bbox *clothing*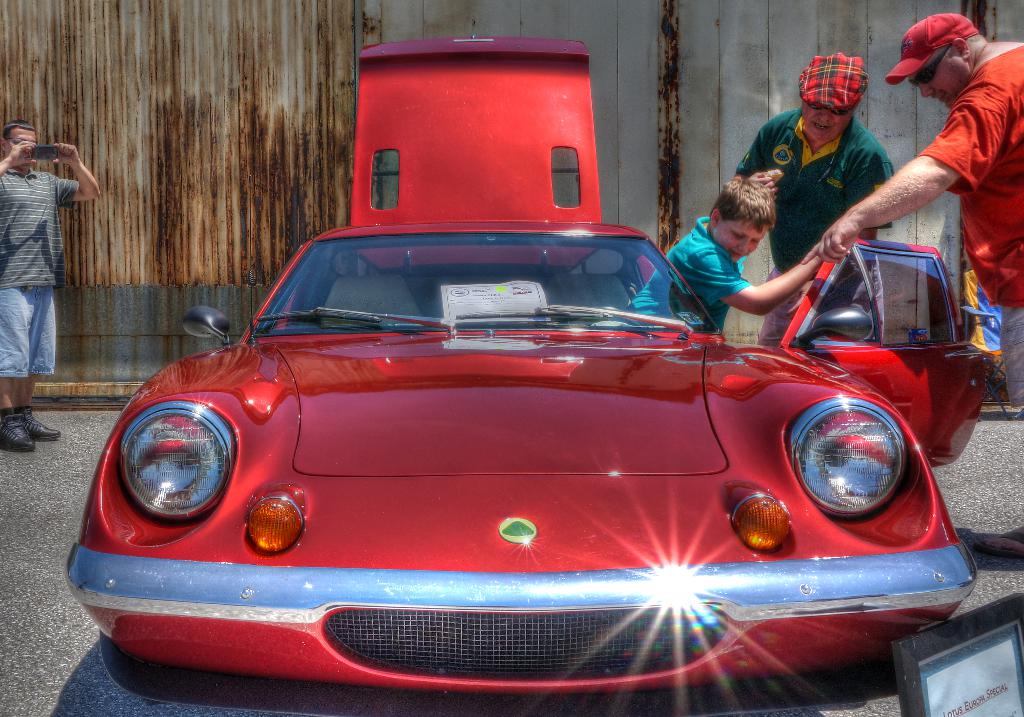
select_region(739, 115, 895, 336)
